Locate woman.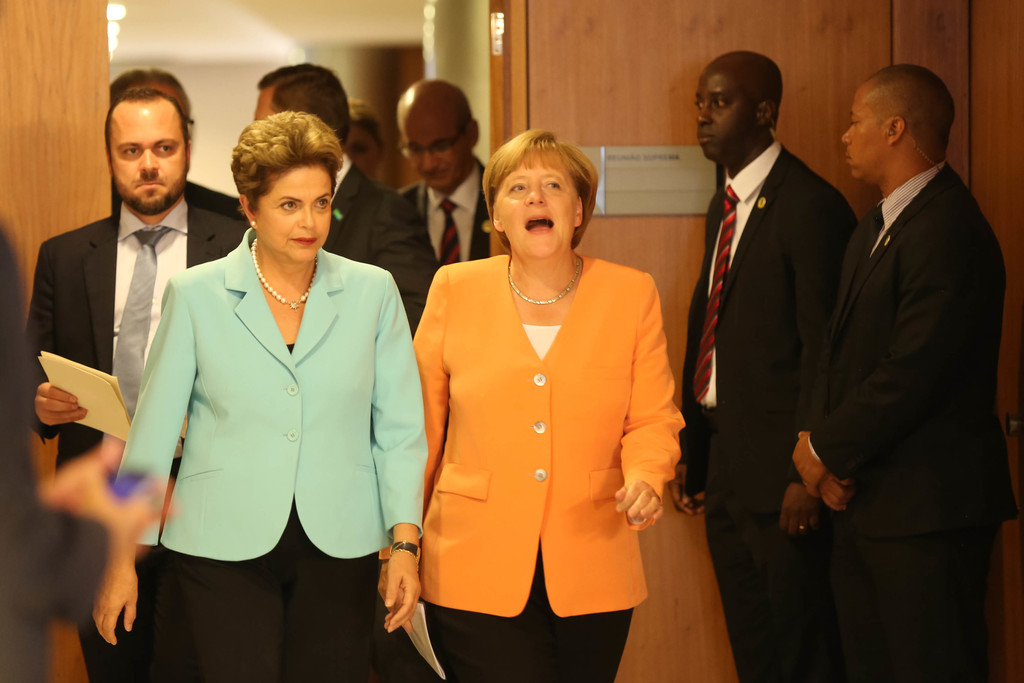
Bounding box: left=90, top=110, right=429, bottom=682.
